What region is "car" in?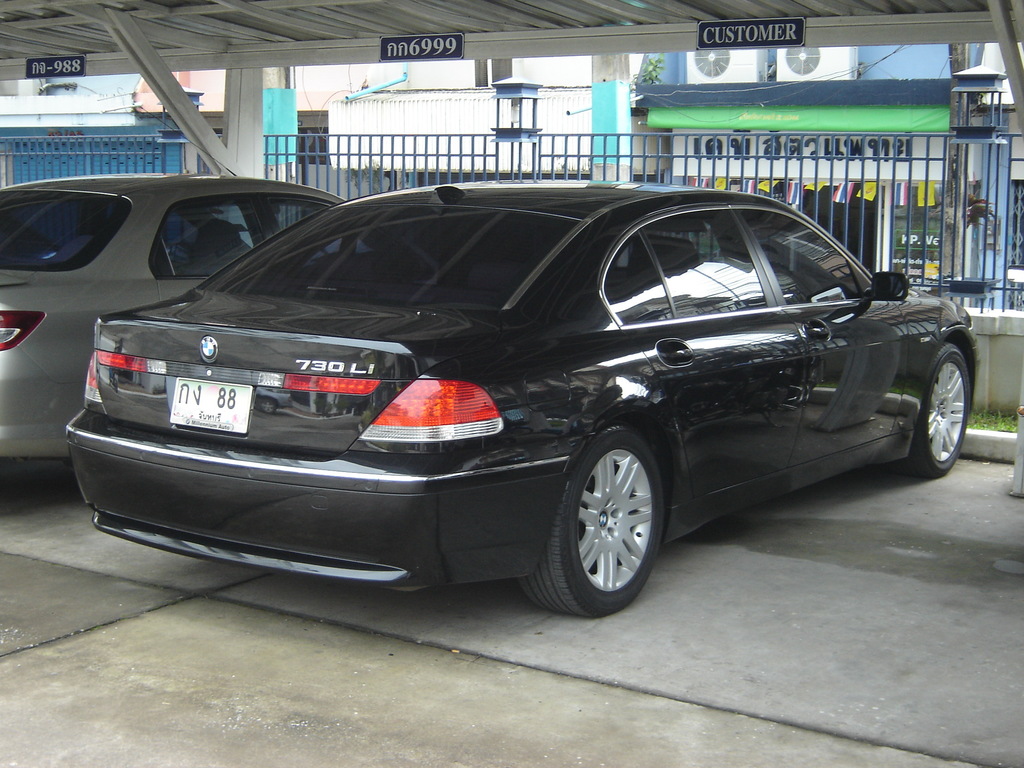
0, 172, 389, 506.
